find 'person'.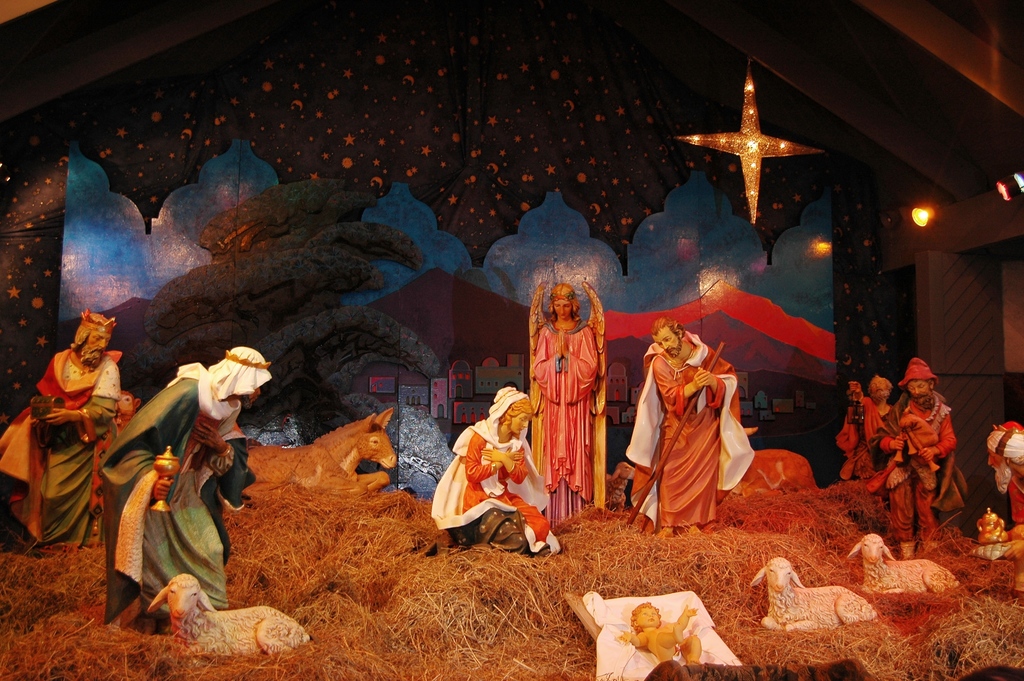
(x1=522, y1=272, x2=607, y2=527).
